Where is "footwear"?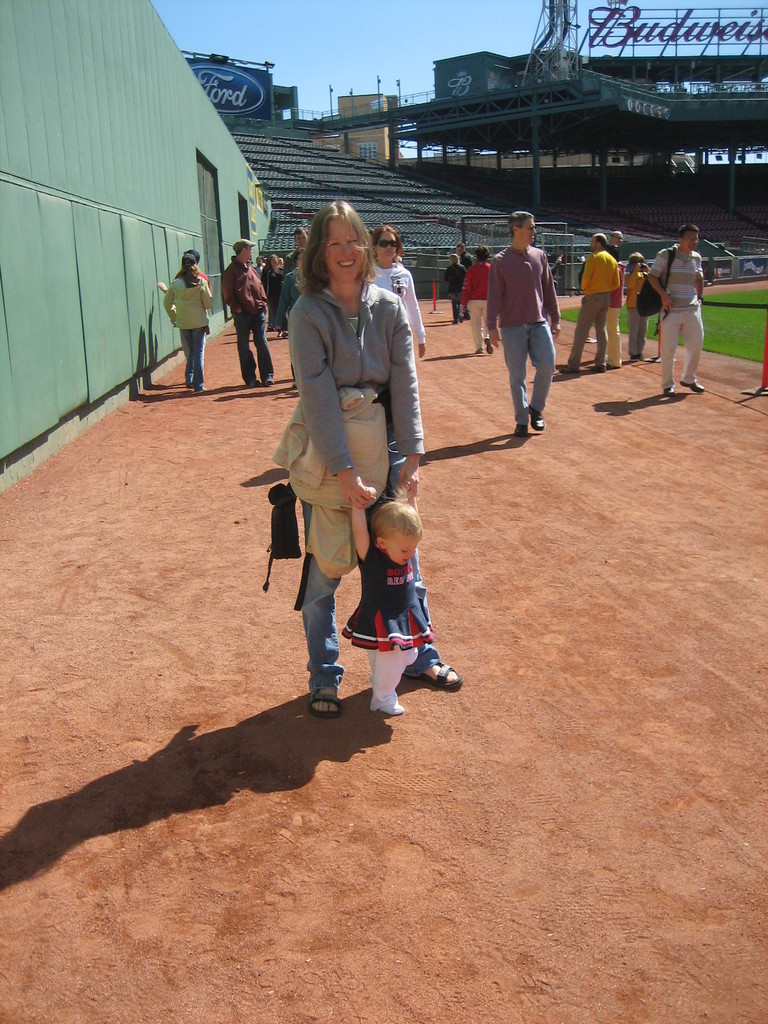
662/386/675/397.
